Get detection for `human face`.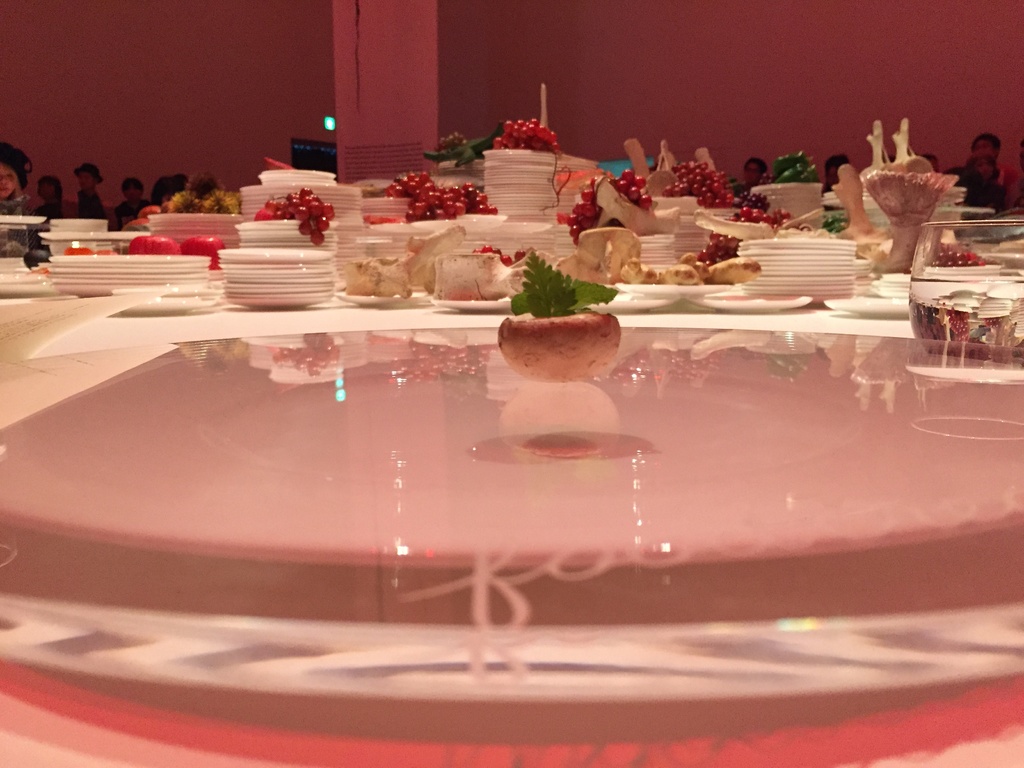
Detection: [left=825, top=166, right=839, bottom=186].
